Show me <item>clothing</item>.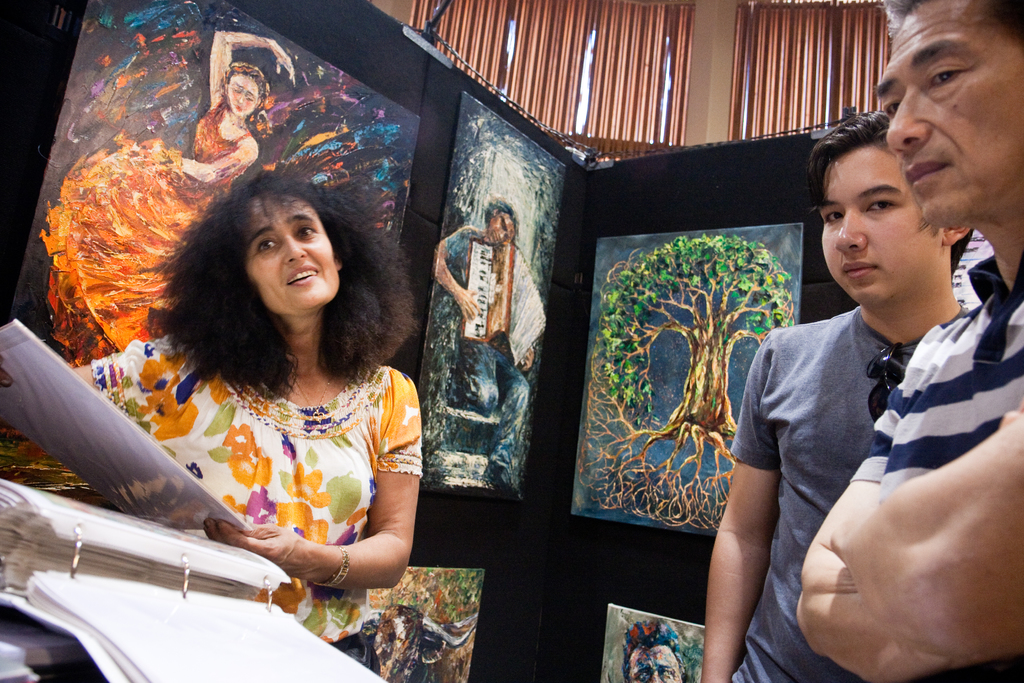
<item>clothing</item> is here: x1=449 y1=224 x2=531 y2=469.
